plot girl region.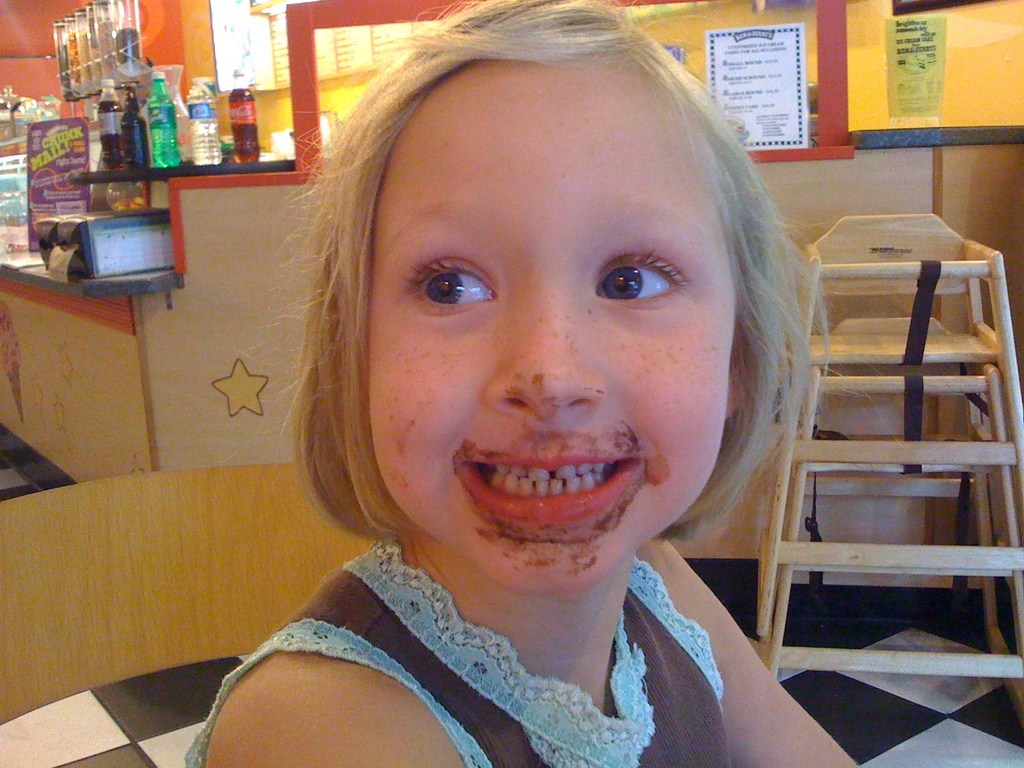
Plotted at 186 0 863 767.
